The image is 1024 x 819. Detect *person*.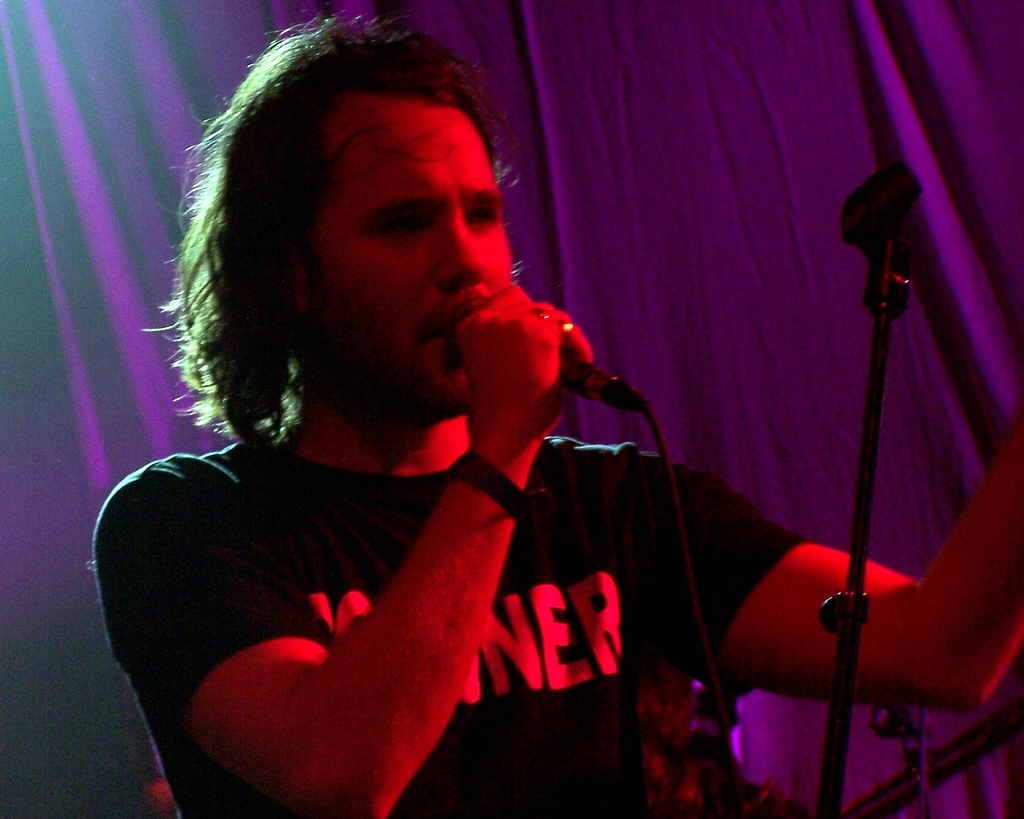
Detection: 91,13,912,816.
